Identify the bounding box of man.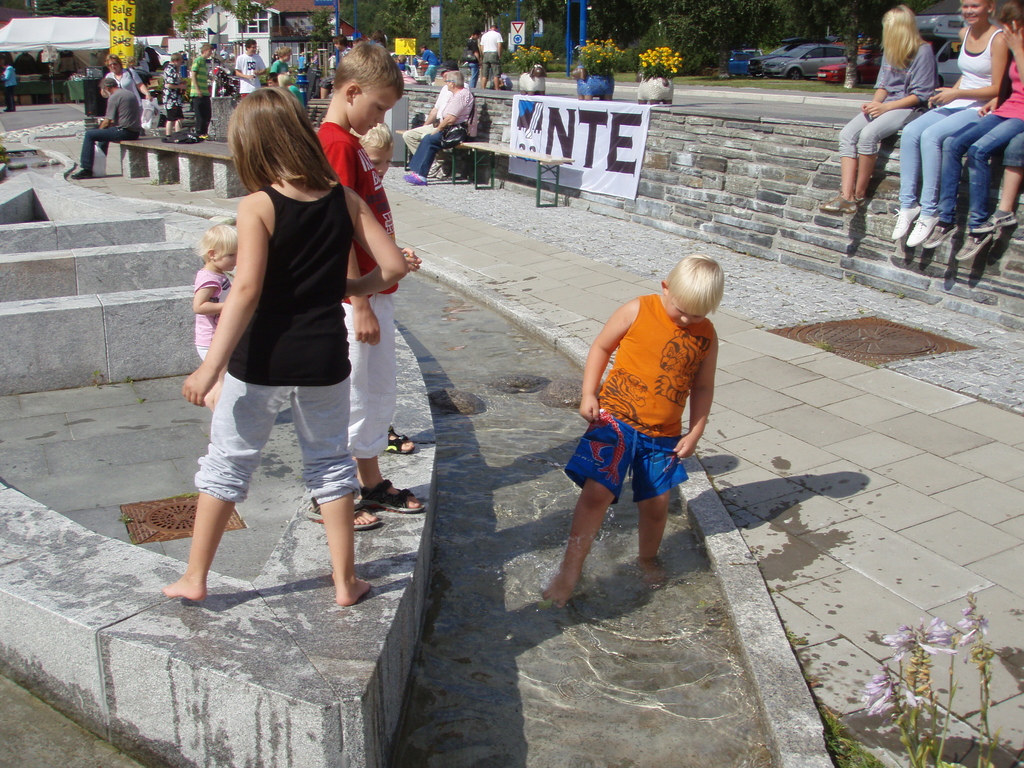
400, 64, 474, 147.
